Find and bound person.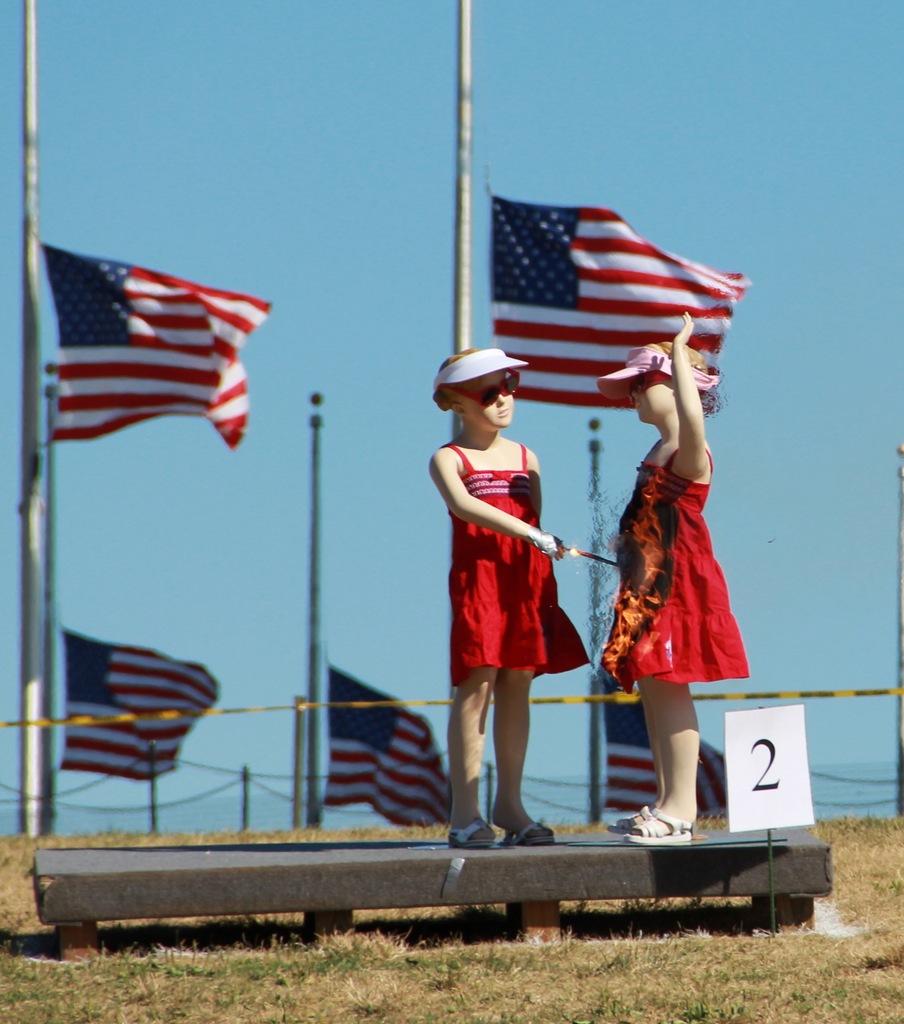
Bound: Rect(593, 309, 751, 848).
